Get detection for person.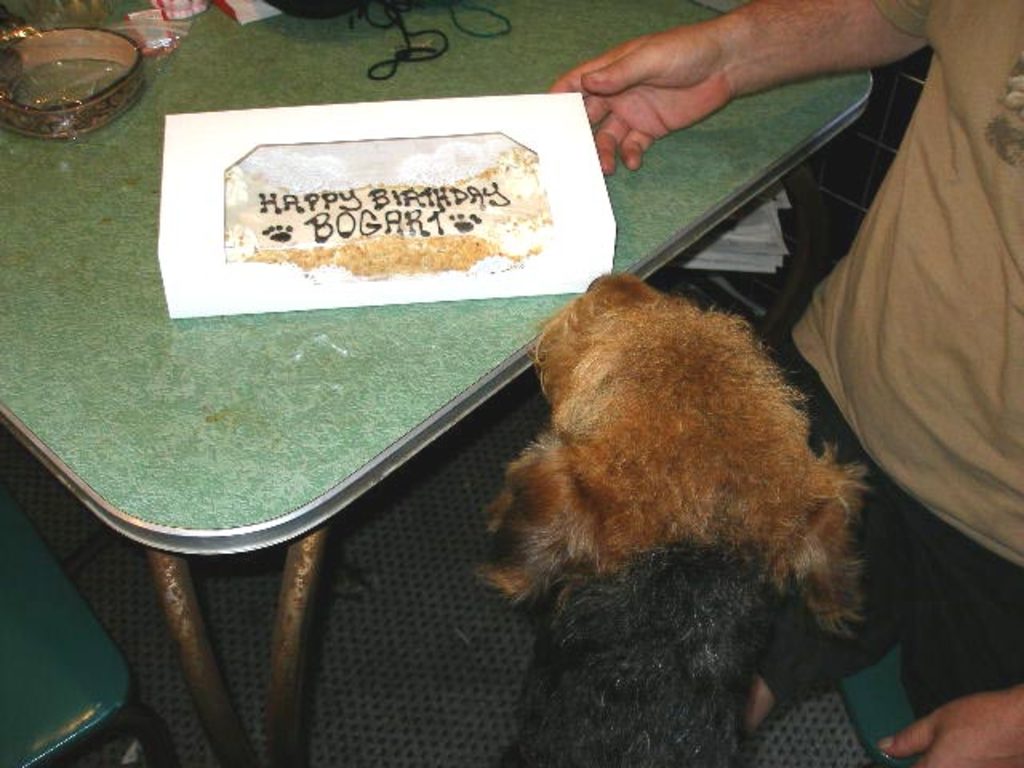
Detection: x1=544 y1=0 x2=1022 y2=766.
